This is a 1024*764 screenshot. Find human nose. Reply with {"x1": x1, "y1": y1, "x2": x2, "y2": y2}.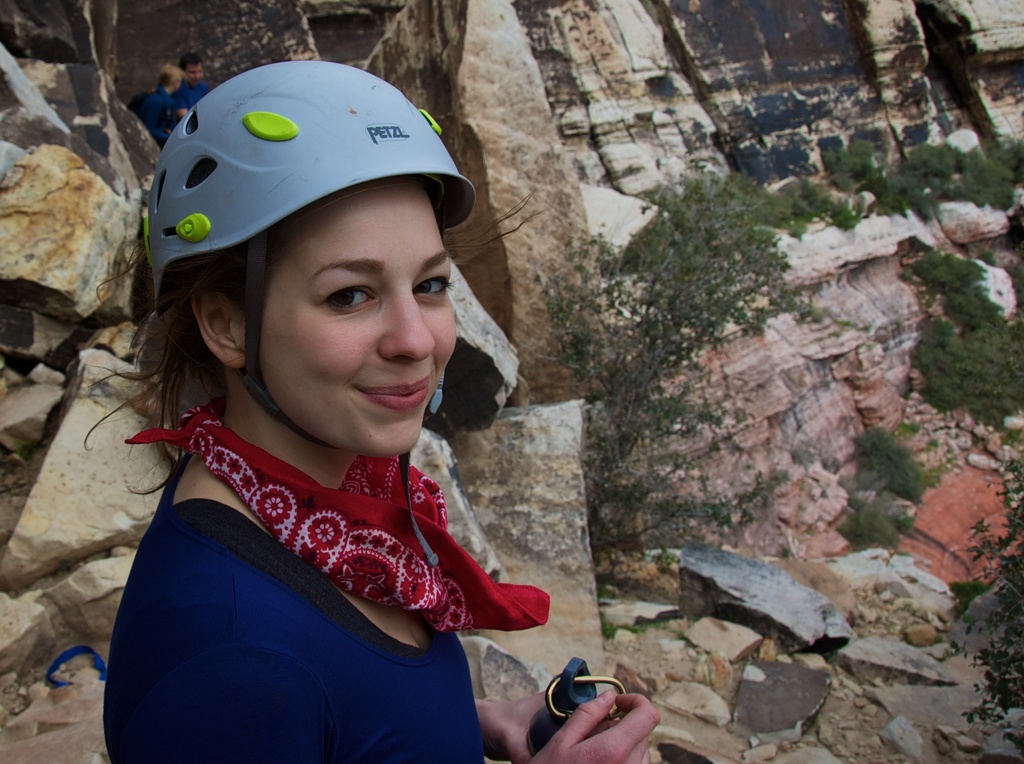
{"x1": 378, "y1": 280, "x2": 438, "y2": 364}.
